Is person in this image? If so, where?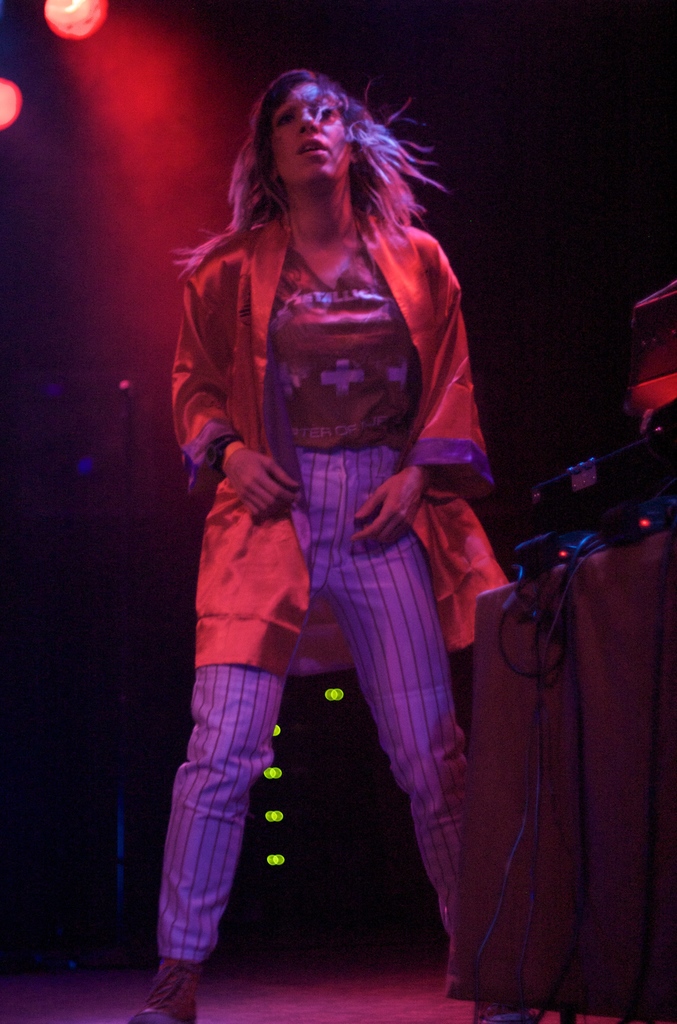
Yes, at [left=157, top=60, right=535, bottom=1023].
